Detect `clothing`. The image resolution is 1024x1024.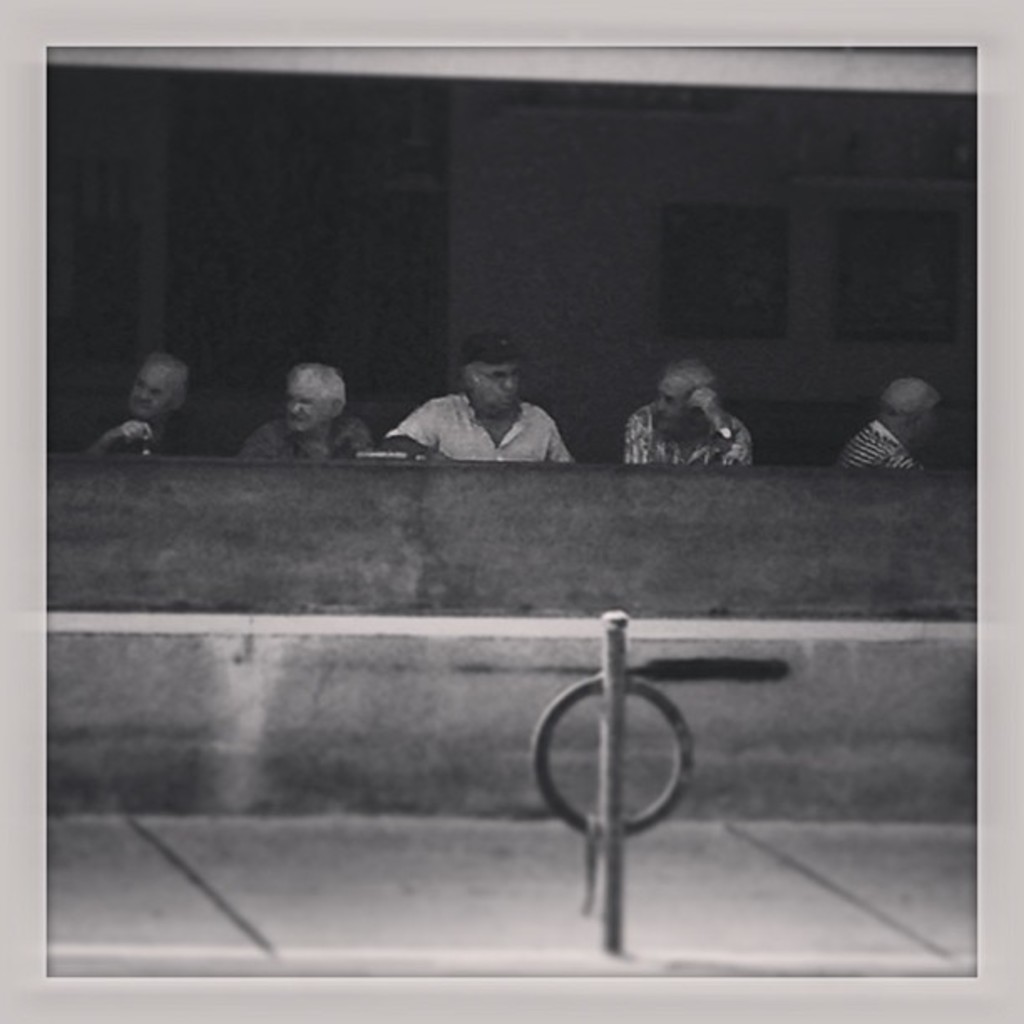
l=631, t=403, r=748, b=470.
